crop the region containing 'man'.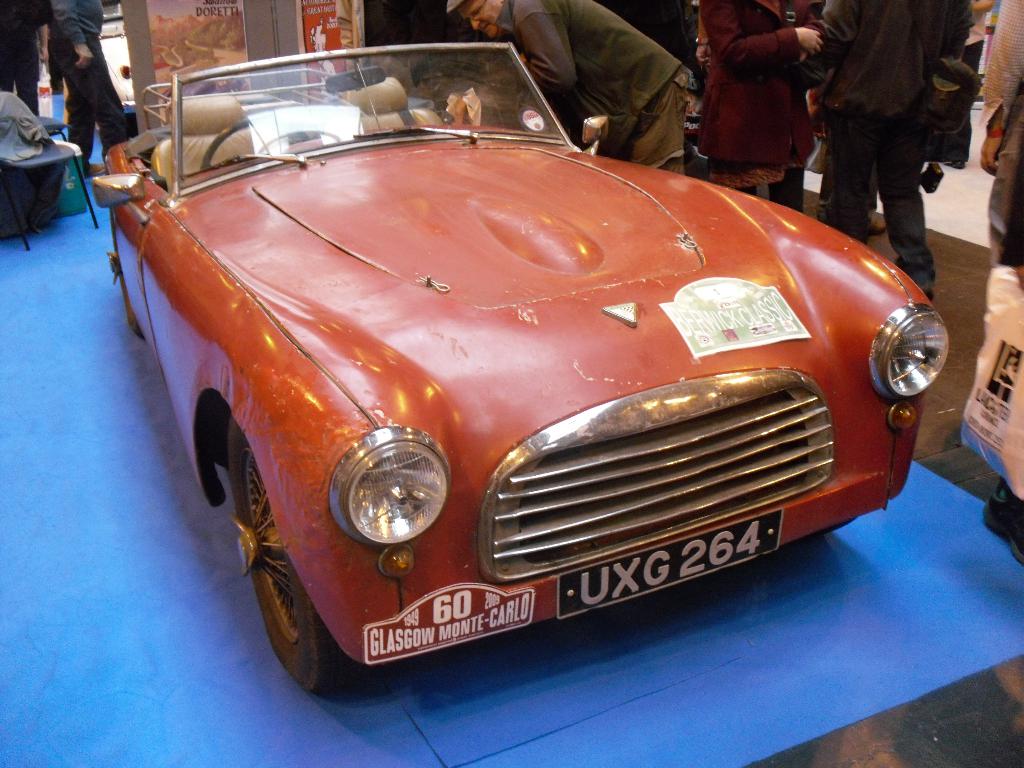
Crop region: BBox(979, 0, 1023, 274).
